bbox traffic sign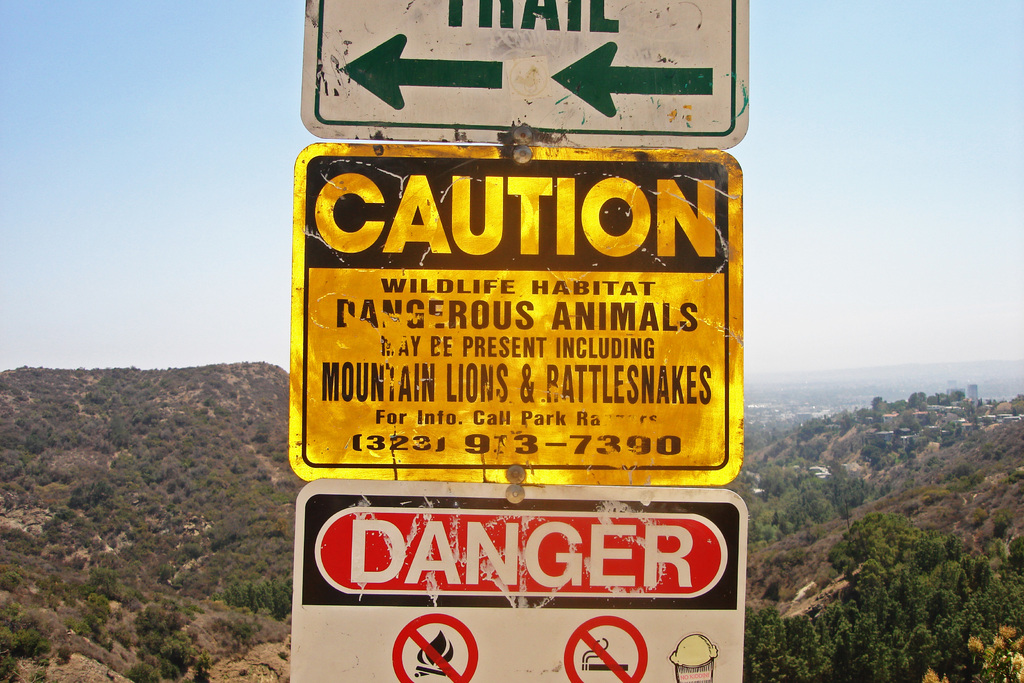
bbox=(298, 0, 753, 151)
